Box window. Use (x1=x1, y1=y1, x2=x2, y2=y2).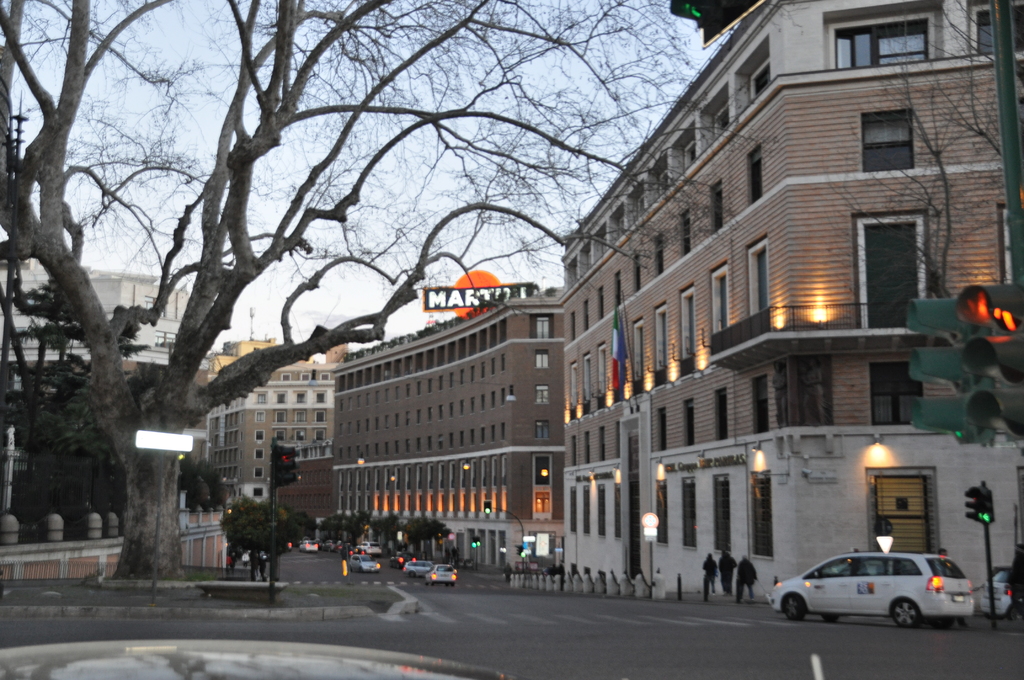
(x1=419, y1=411, x2=420, y2=421).
